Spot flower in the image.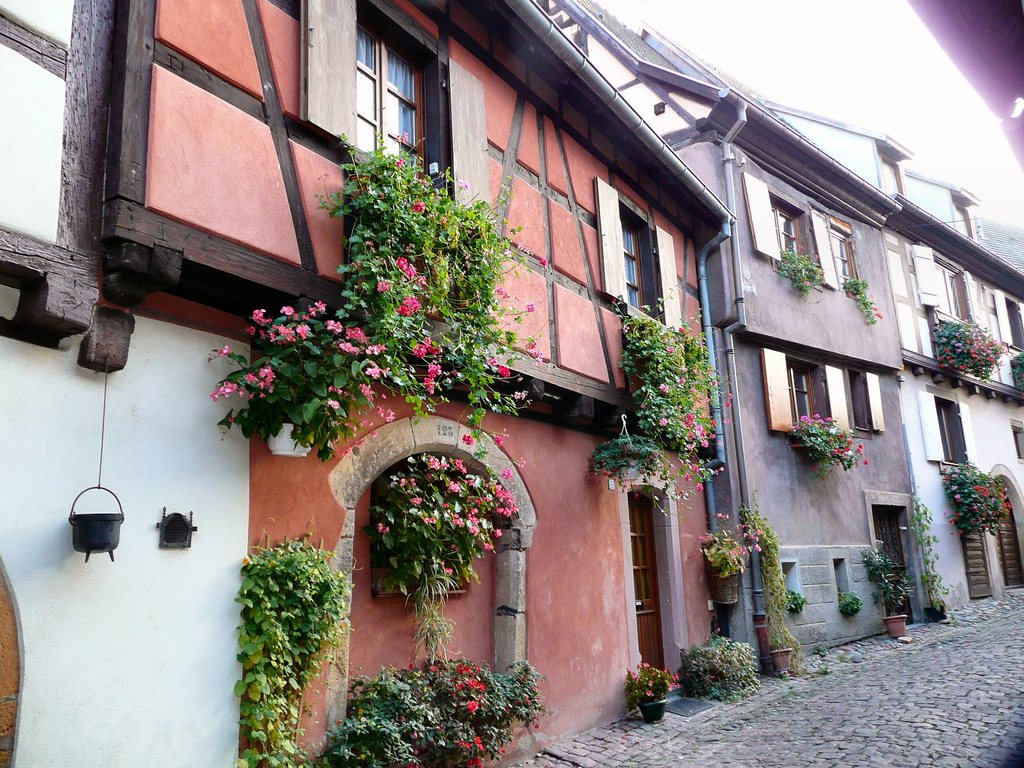
flower found at (356,383,380,399).
